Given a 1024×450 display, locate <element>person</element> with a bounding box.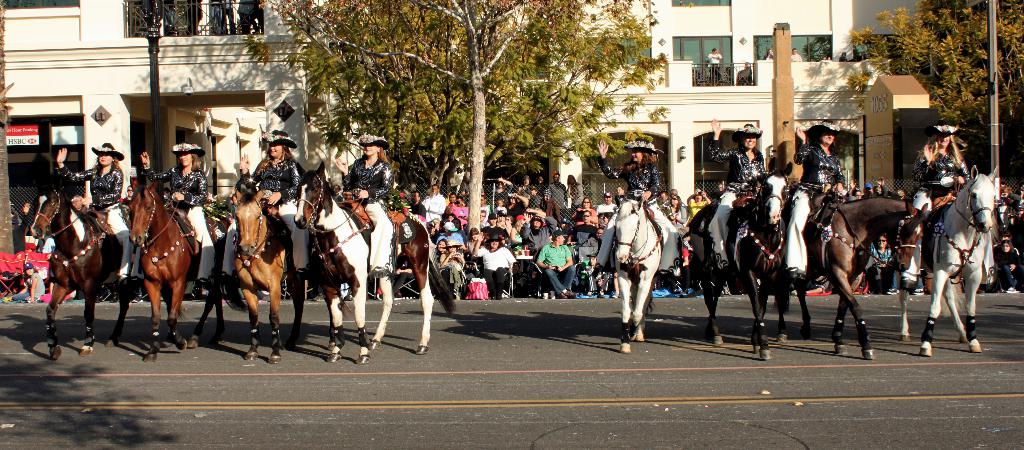
Located: 594 133 684 275.
